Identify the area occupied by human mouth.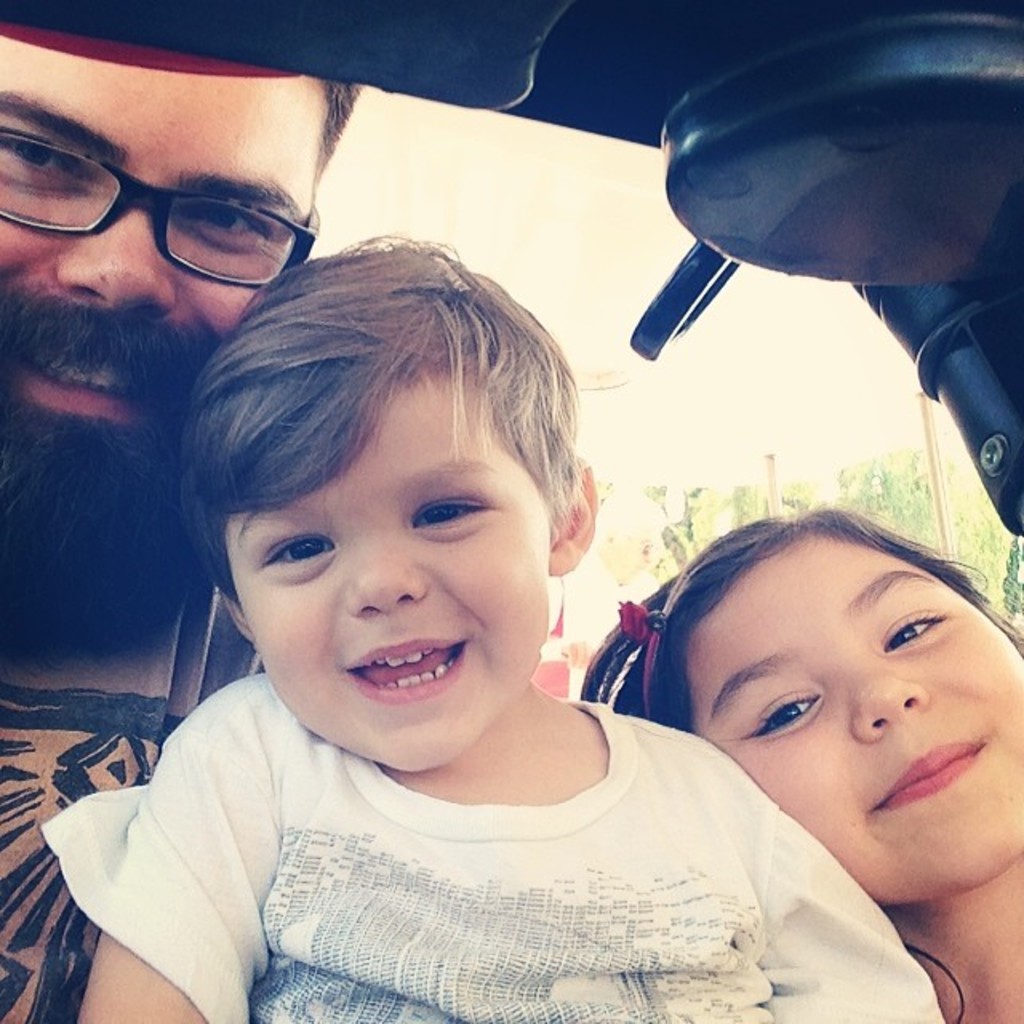
Area: 866,733,979,813.
